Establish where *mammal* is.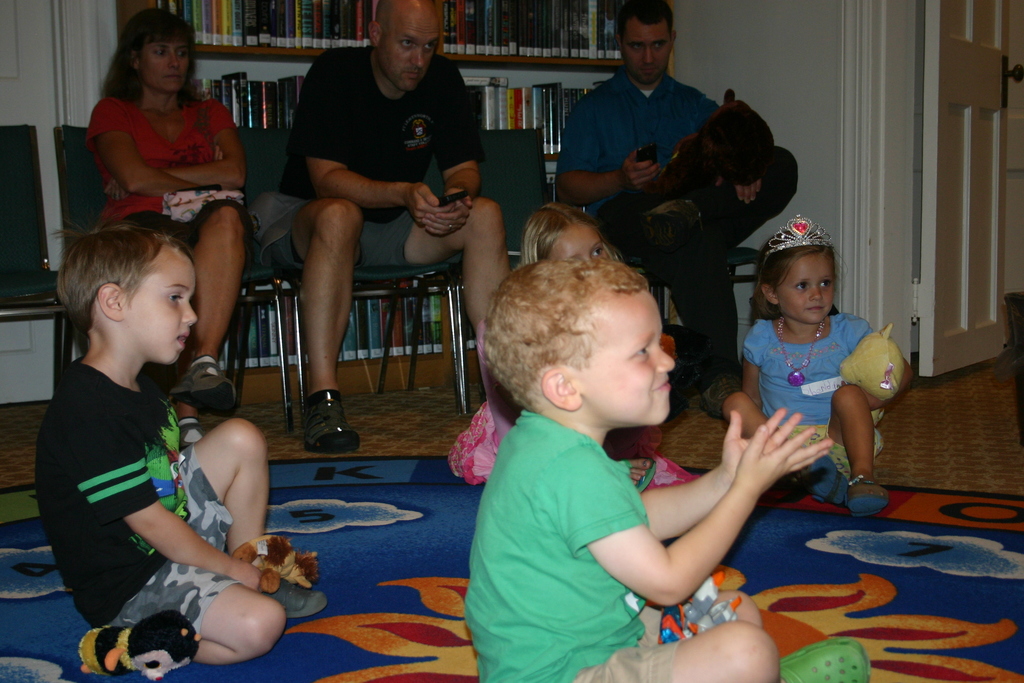
Established at 724 211 909 511.
